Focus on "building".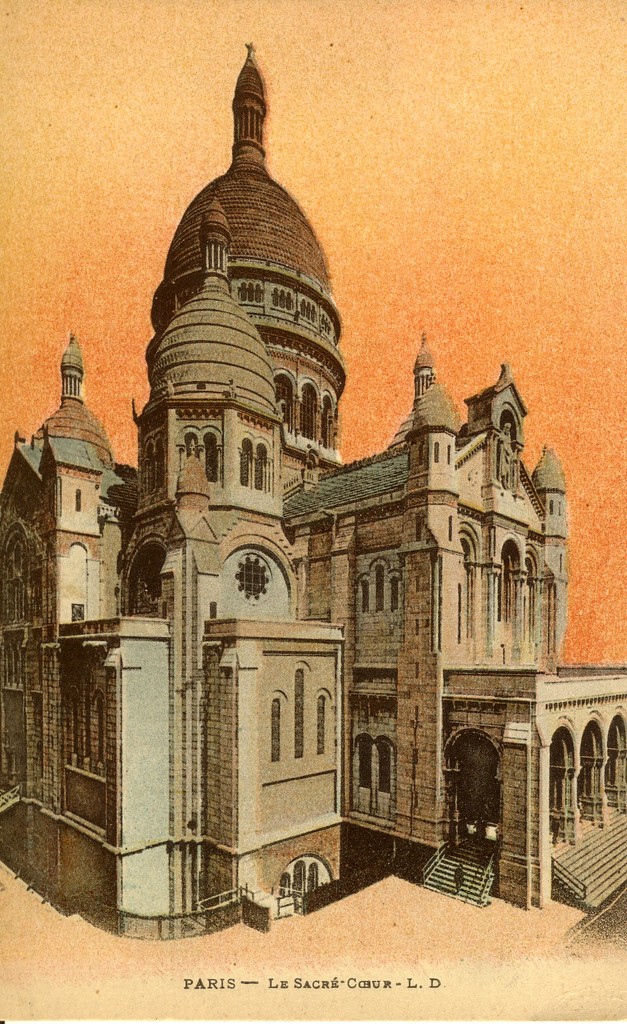
Focused at left=0, top=59, right=617, bottom=923.
